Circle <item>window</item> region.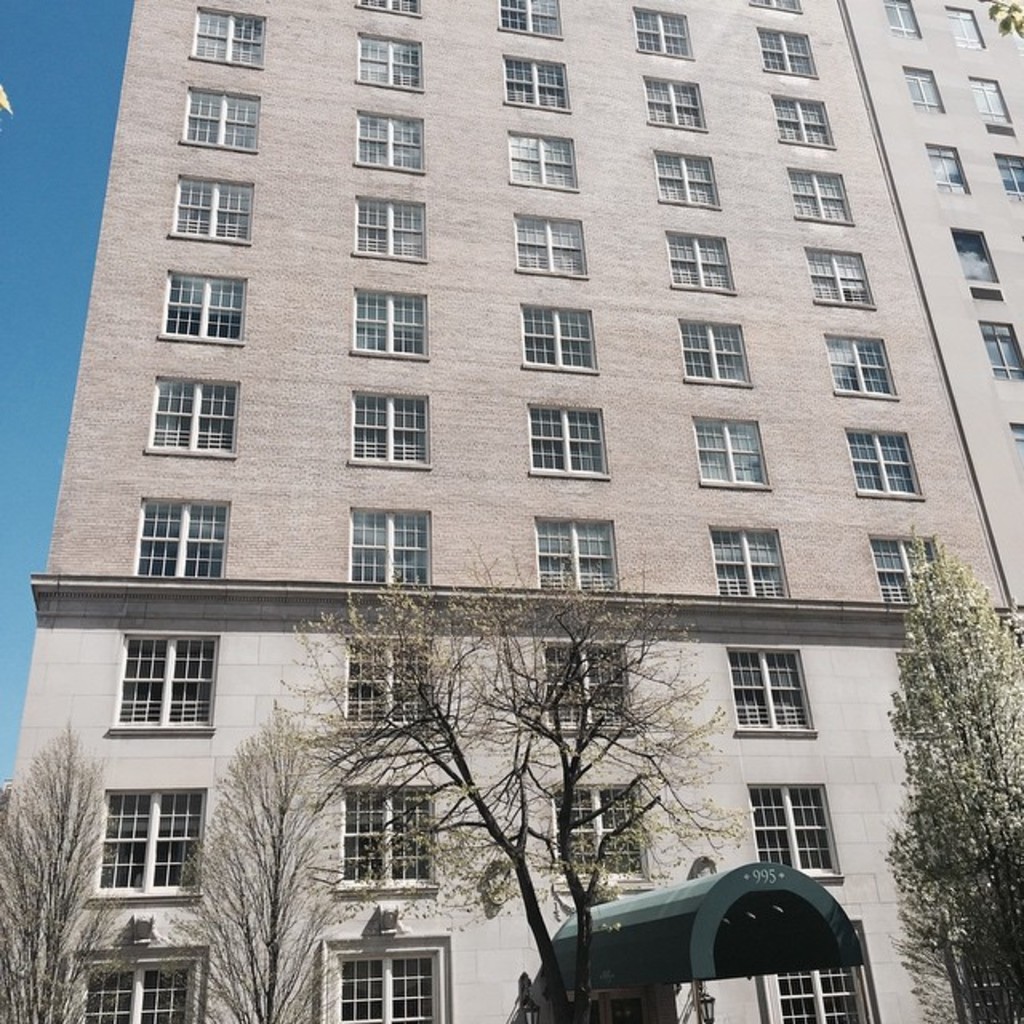
Region: left=923, top=138, right=970, bottom=200.
